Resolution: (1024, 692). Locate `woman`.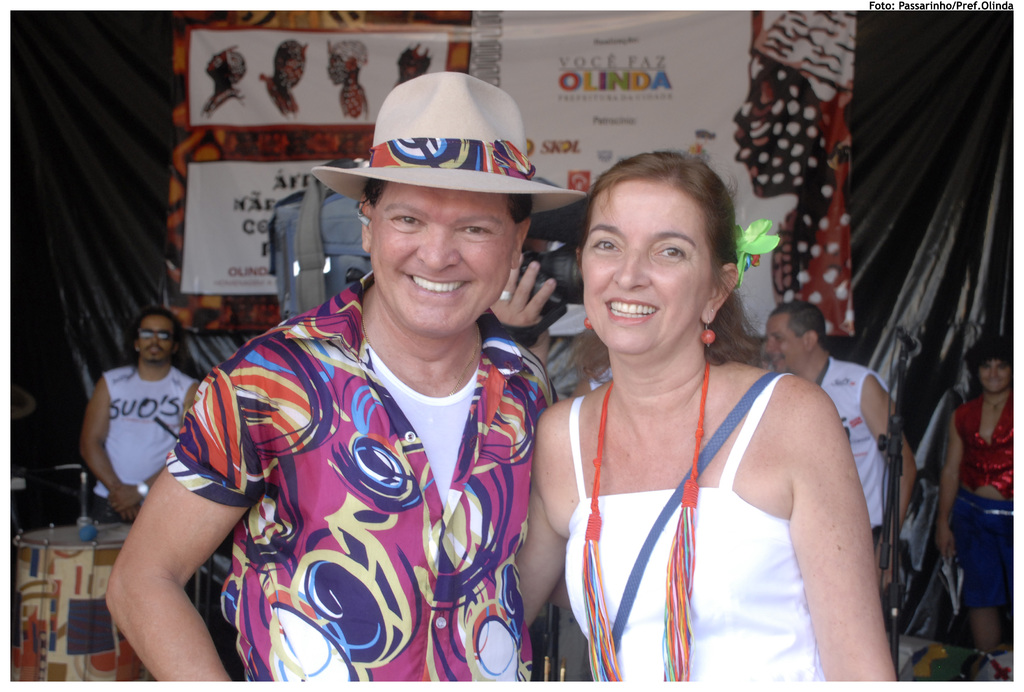
locate(942, 349, 1020, 650).
